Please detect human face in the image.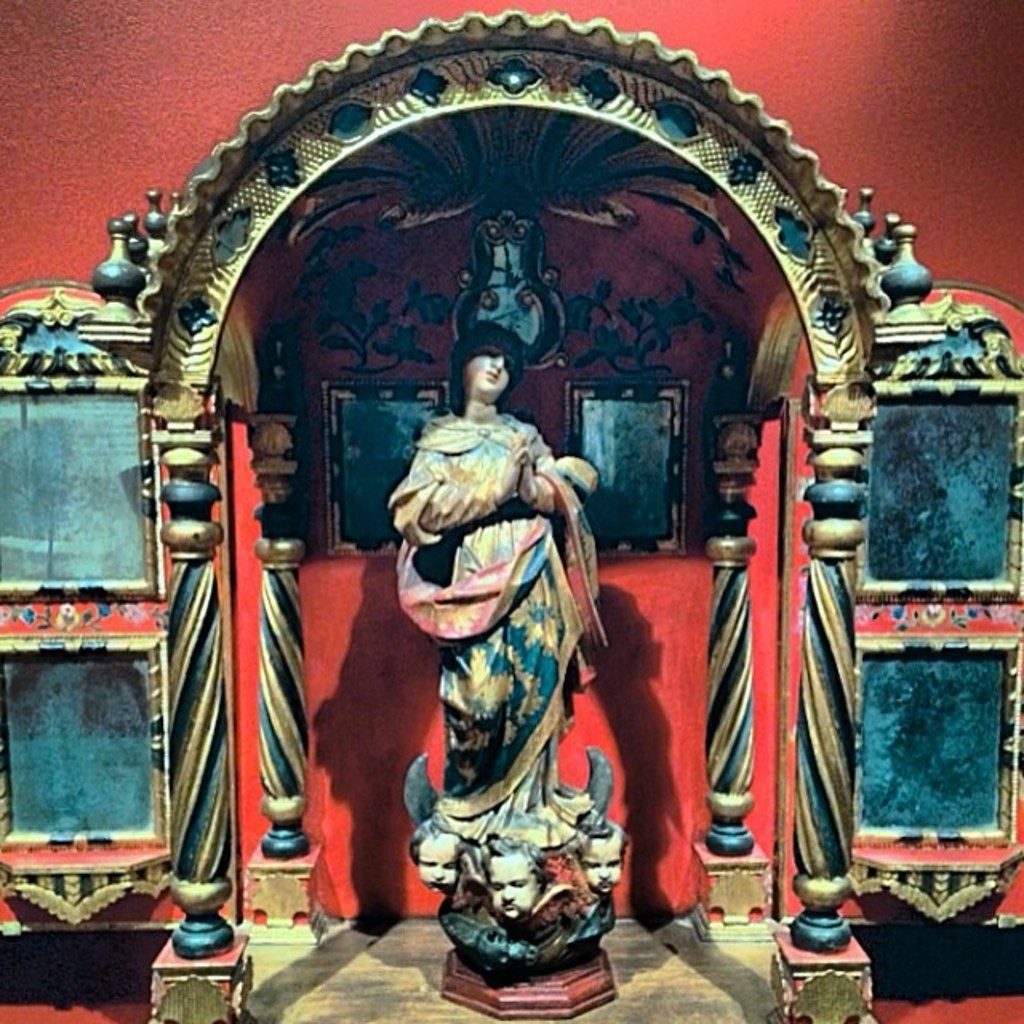
x1=586 y1=838 x2=619 y2=894.
